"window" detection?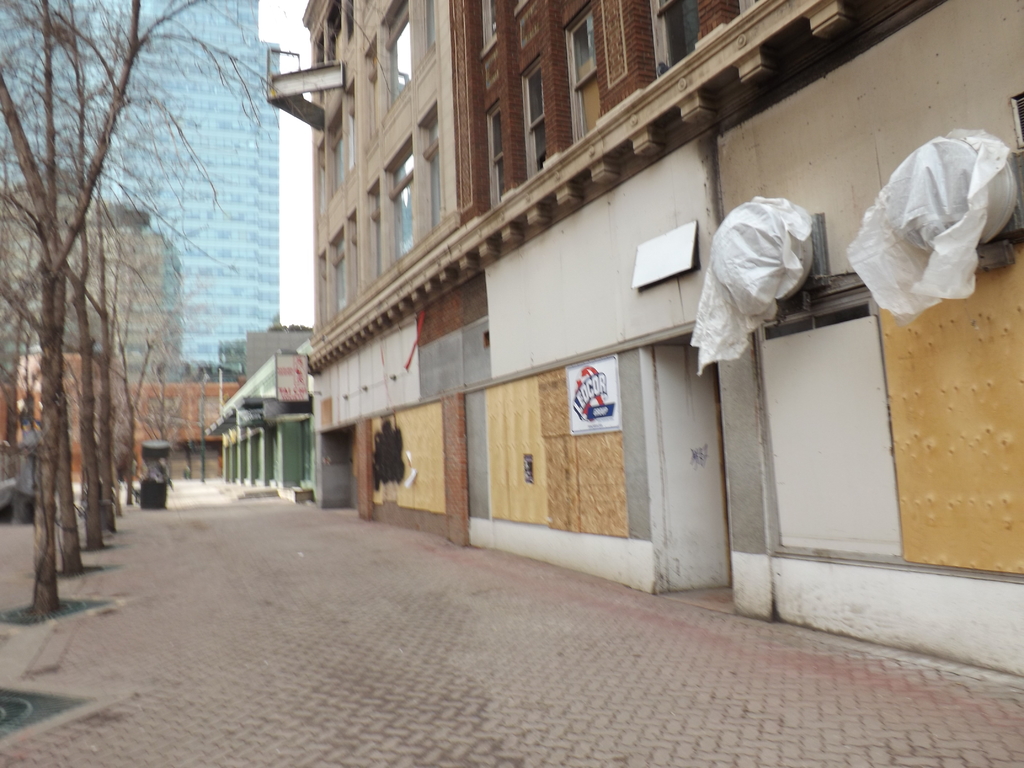
520,0,538,26
